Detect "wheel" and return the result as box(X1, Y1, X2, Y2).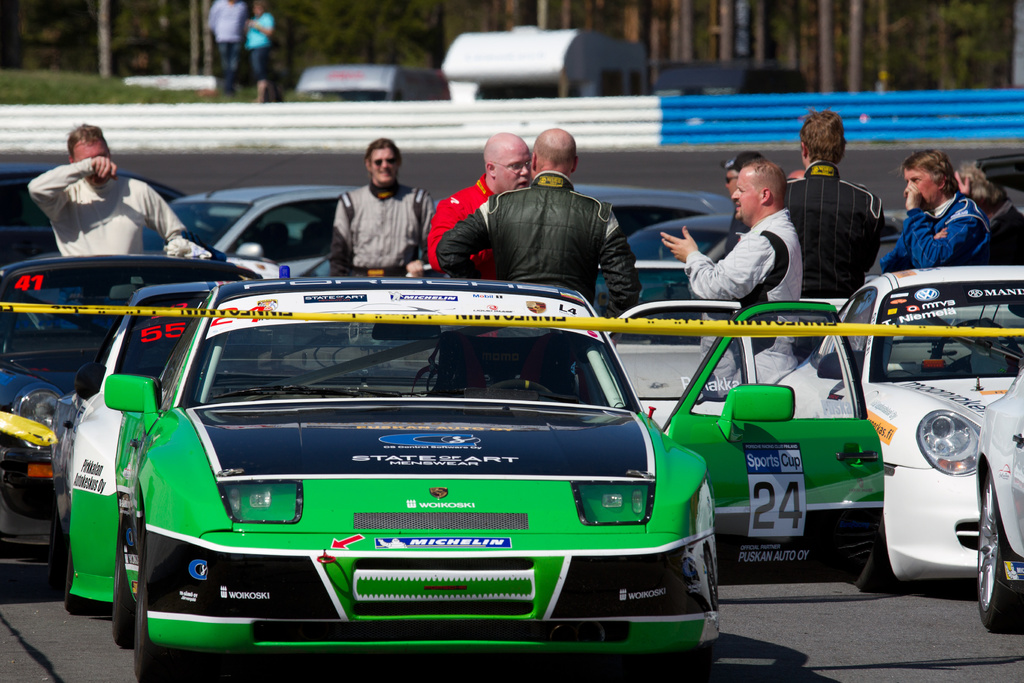
box(65, 541, 108, 614).
